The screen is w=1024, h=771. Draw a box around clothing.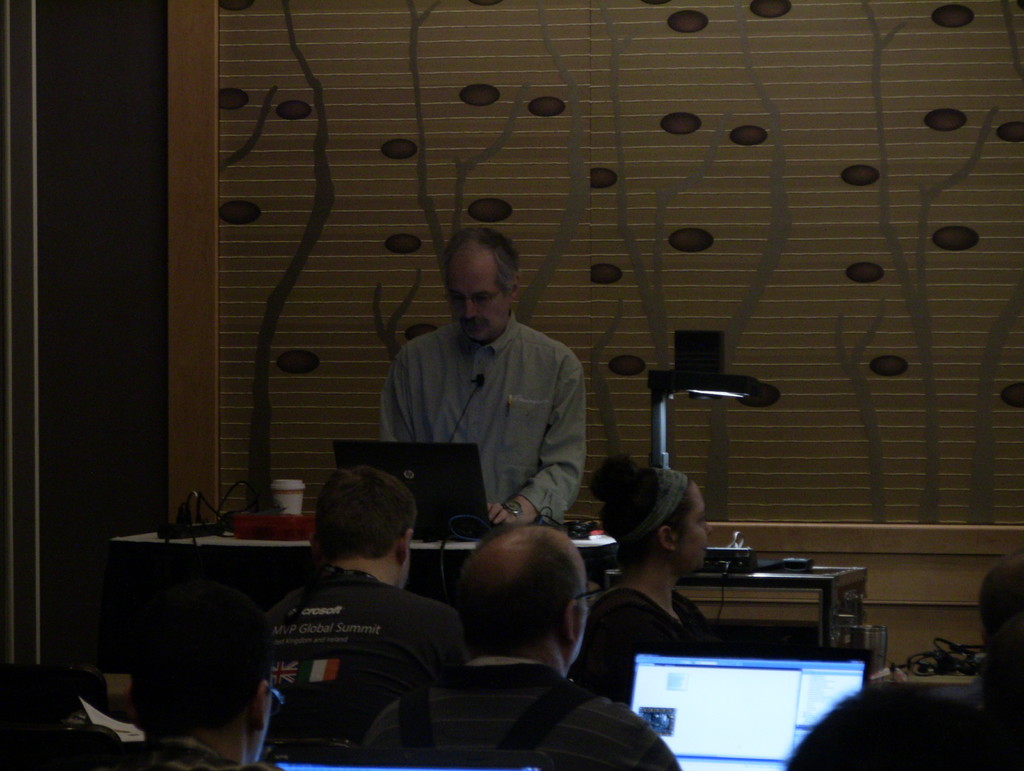
region(256, 567, 463, 744).
